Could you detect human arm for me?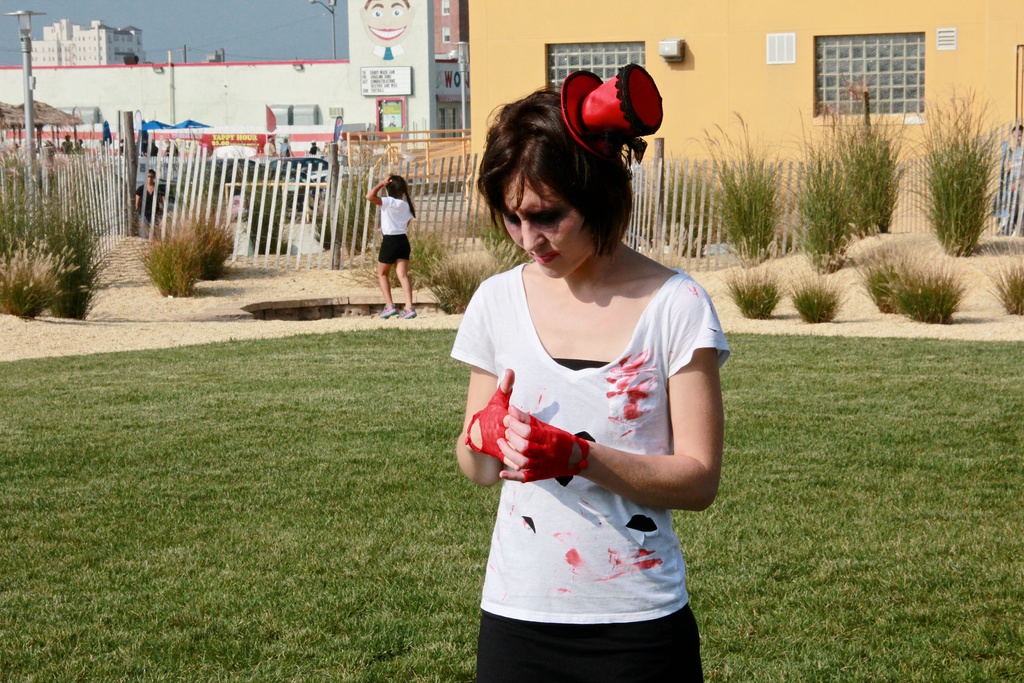
Detection result: [495, 281, 716, 484].
